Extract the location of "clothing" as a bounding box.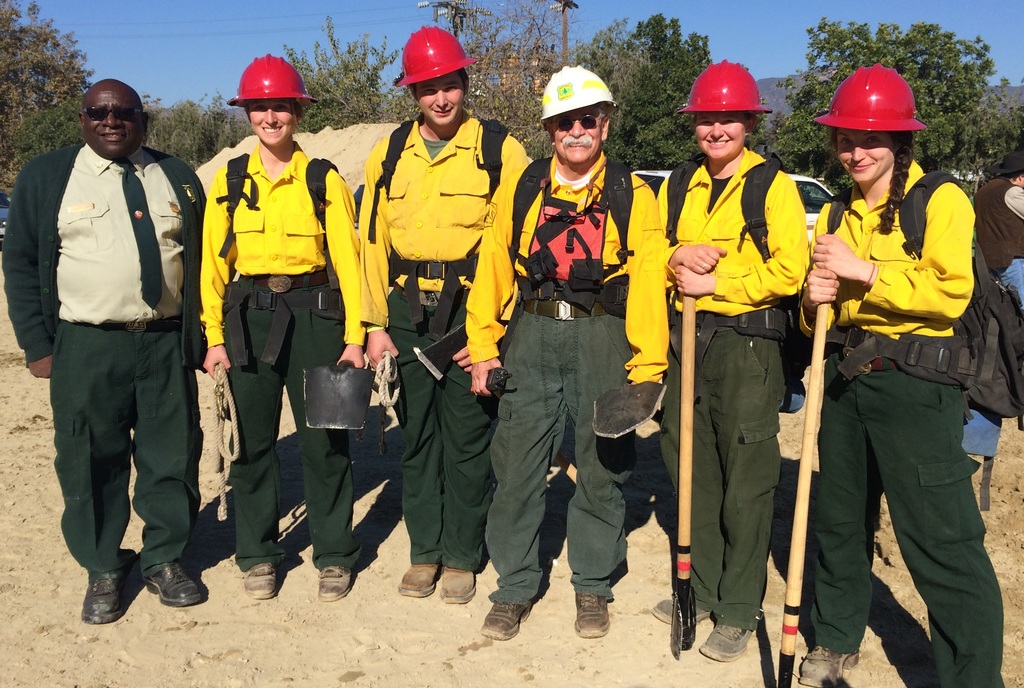
970:175:1023:463.
